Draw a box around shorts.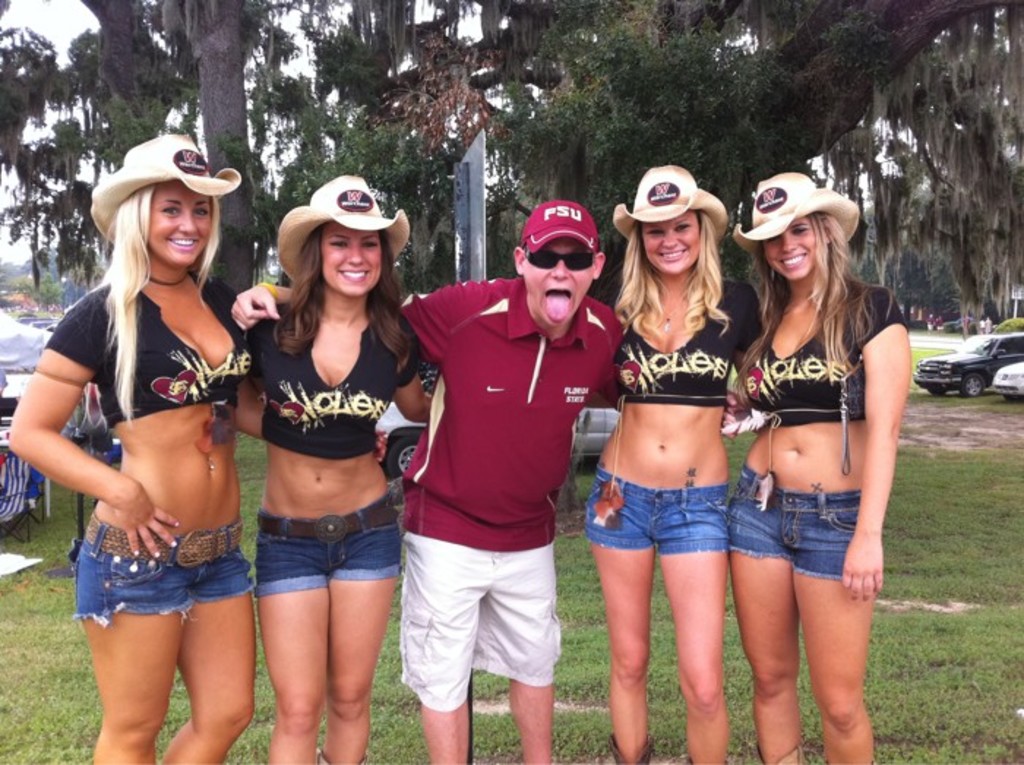
Rect(76, 500, 256, 636).
